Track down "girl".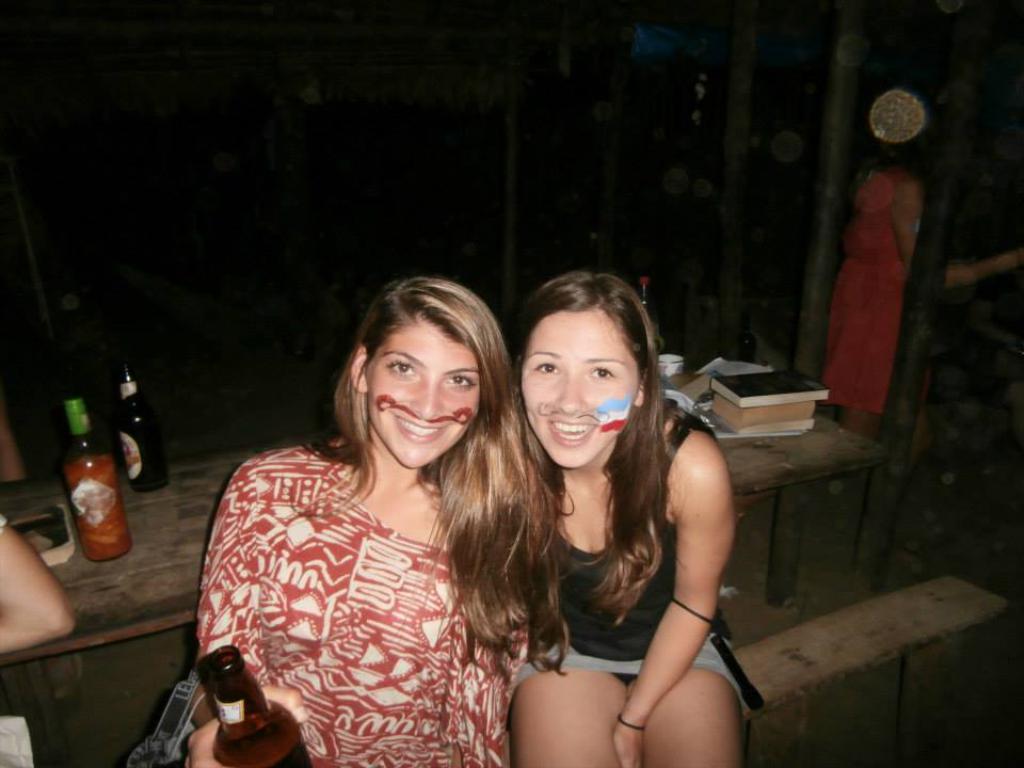
Tracked to box=[515, 273, 752, 767].
